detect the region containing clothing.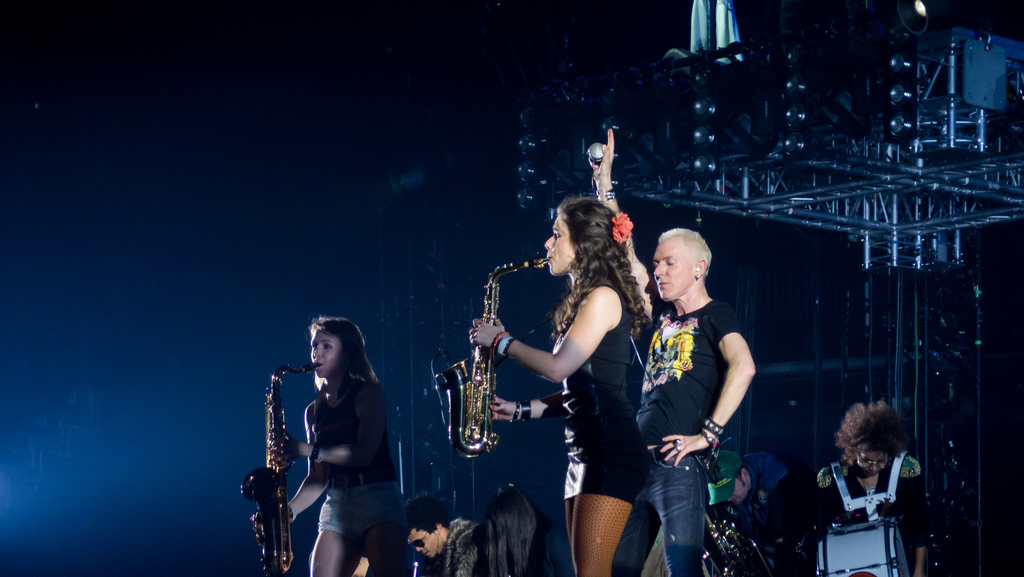
<region>538, 525, 578, 576</region>.
